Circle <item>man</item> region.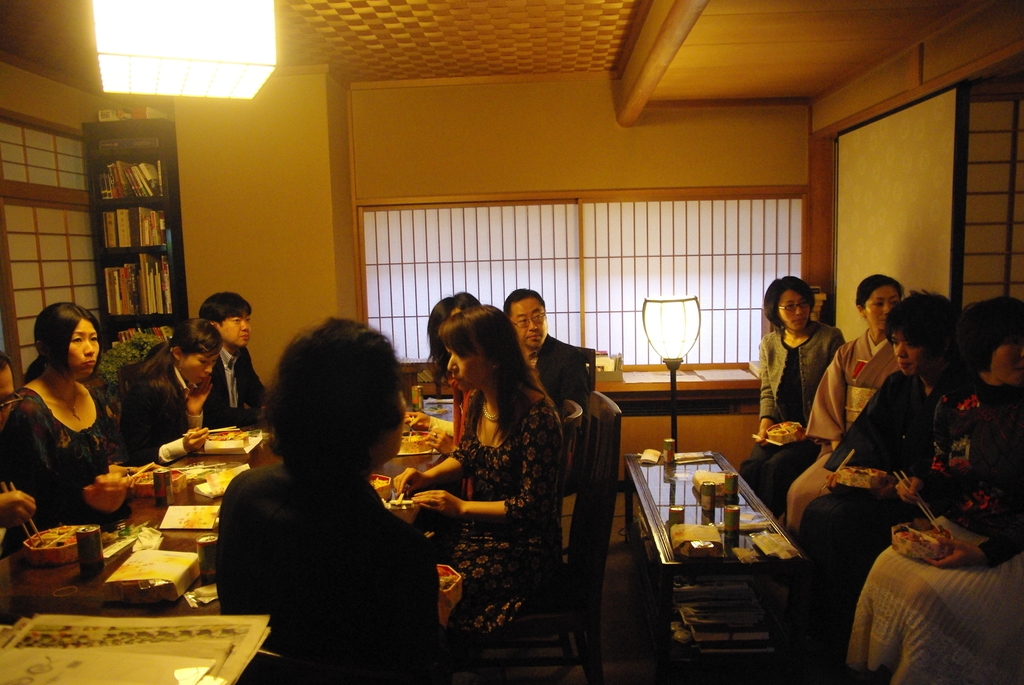
Region: bbox=(193, 288, 272, 432).
